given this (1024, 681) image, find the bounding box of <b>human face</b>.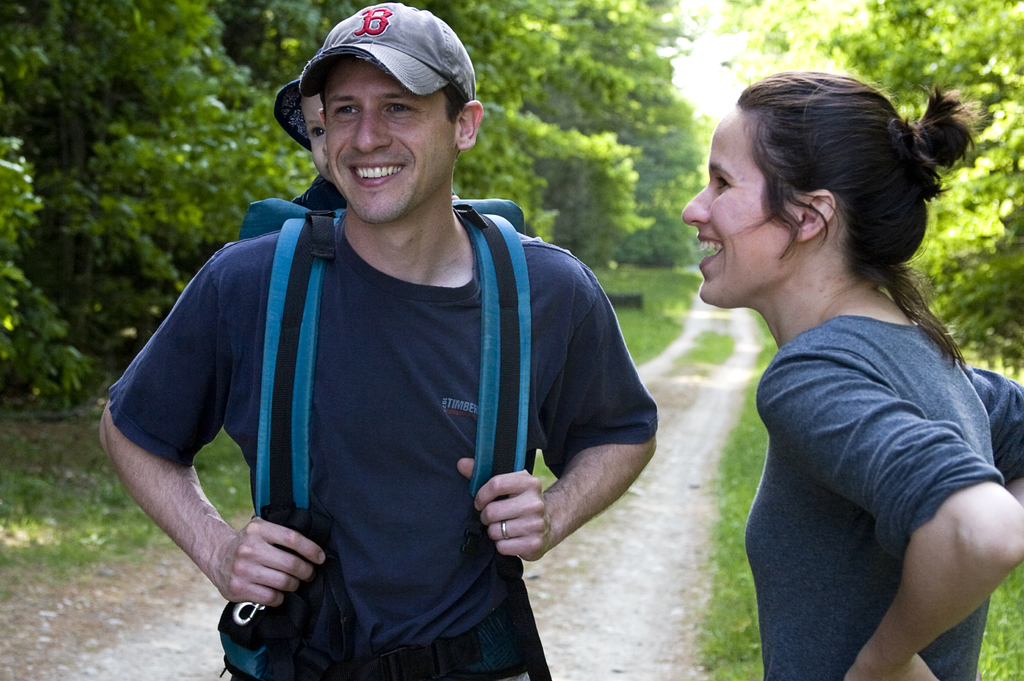
bbox=(684, 111, 795, 306).
